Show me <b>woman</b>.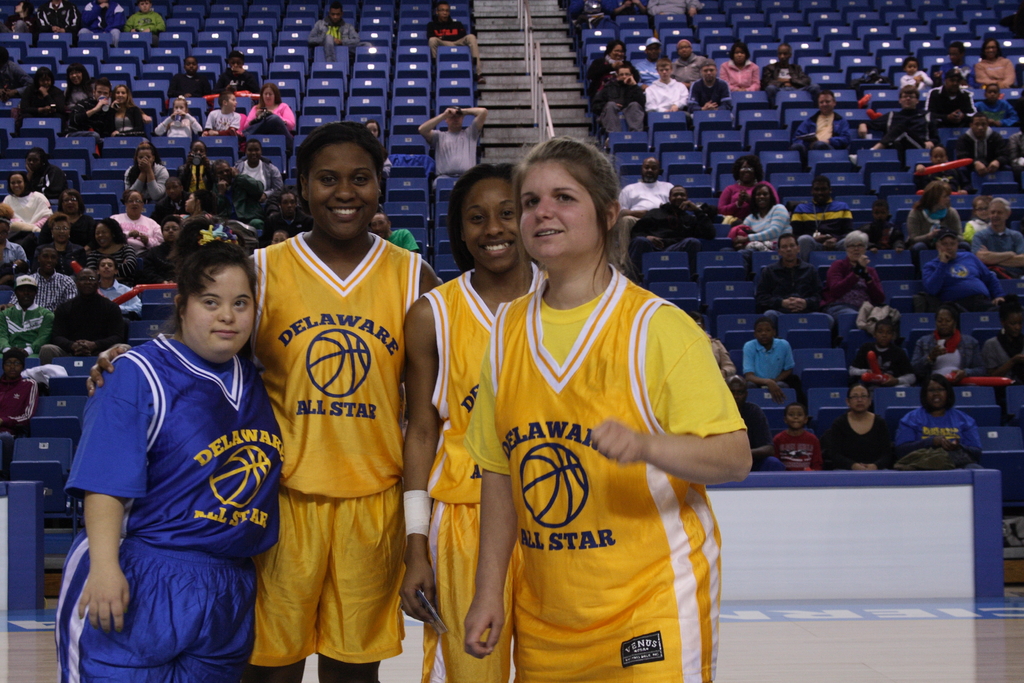
<b>woman</b> is here: 165, 140, 218, 188.
